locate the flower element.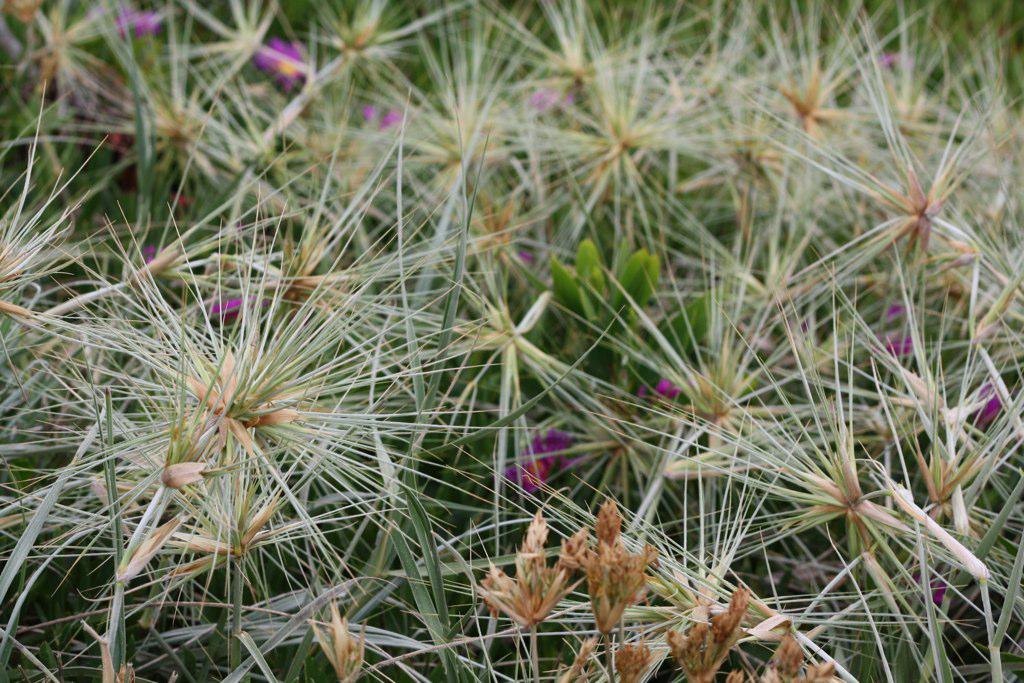
Element bbox: pyautogui.locateOnScreen(972, 395, 1001, 424).
